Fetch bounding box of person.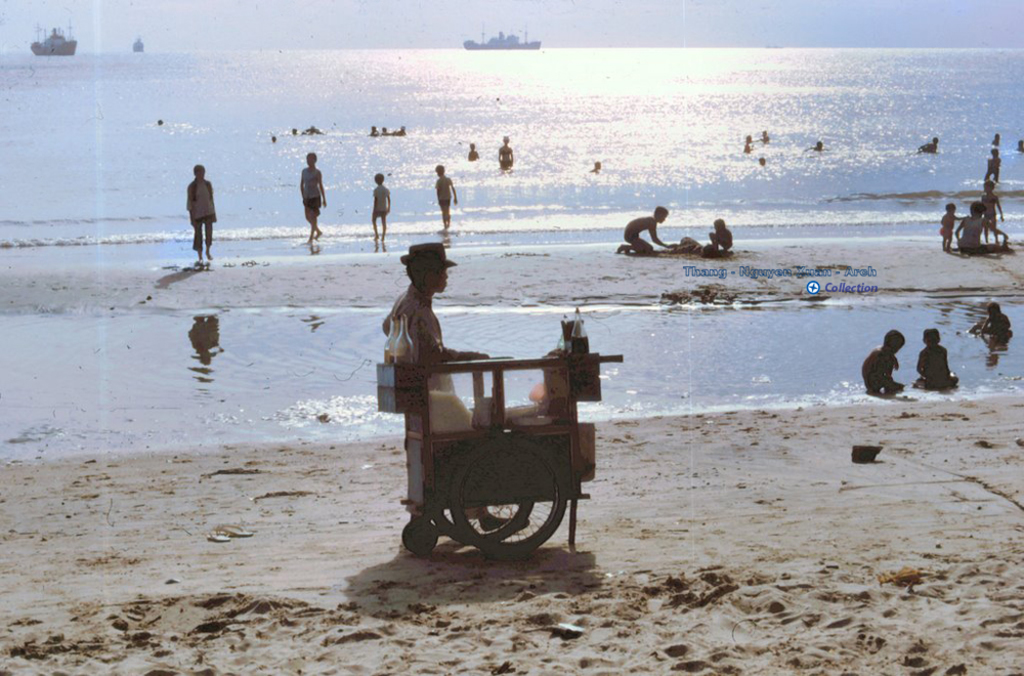
Bbox: BBox(758, 130, 774, 143).
